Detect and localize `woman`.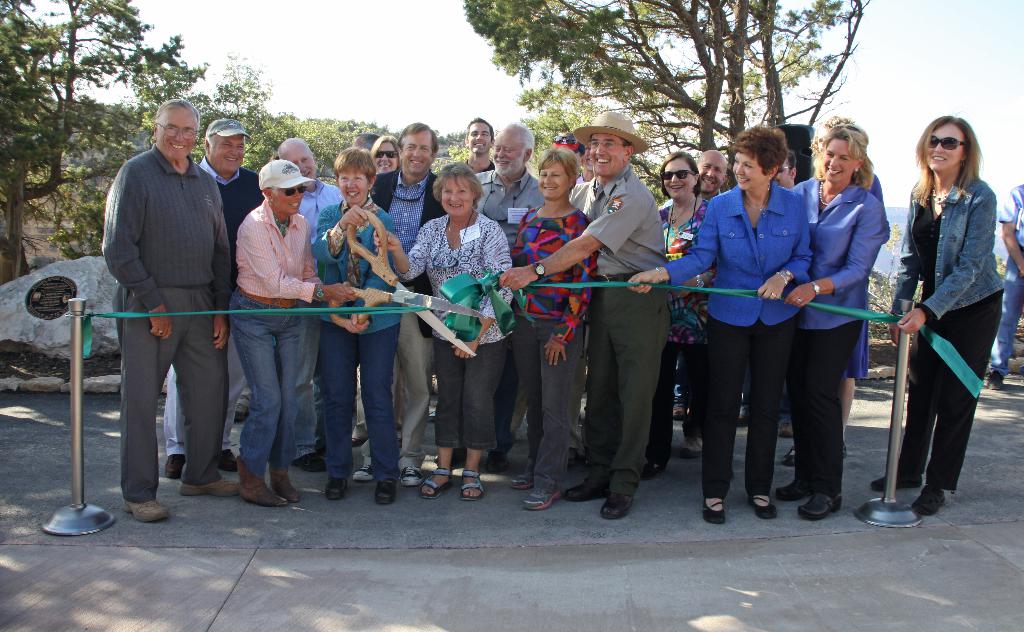
Localized at [511, 142, 599, 505].
